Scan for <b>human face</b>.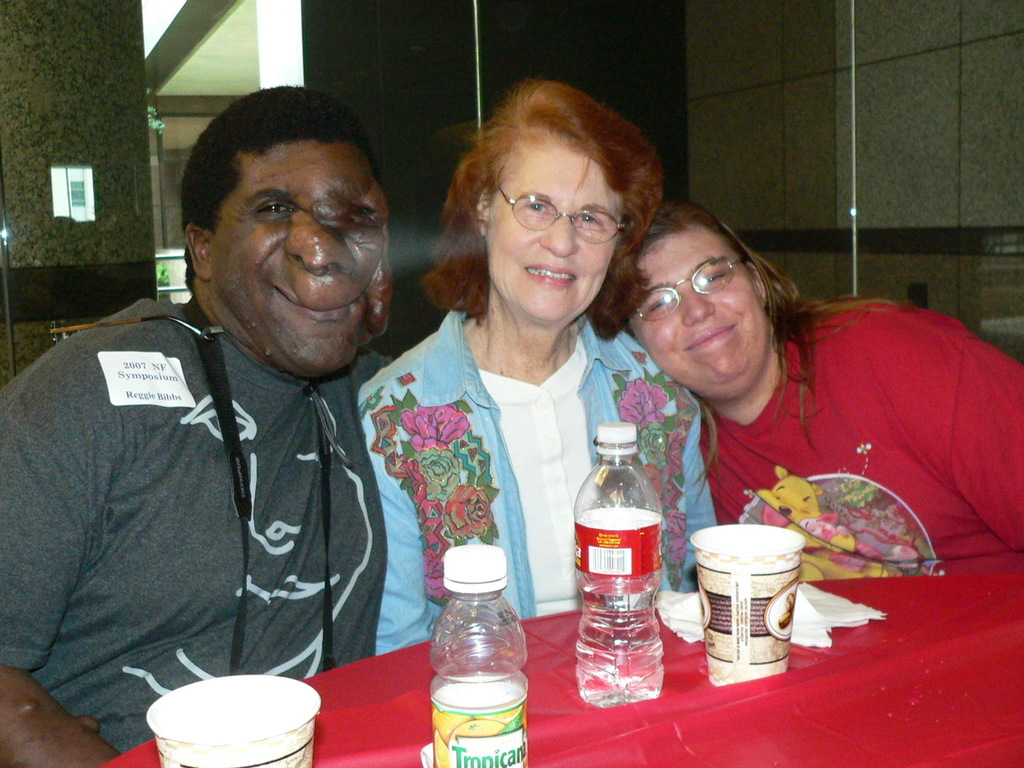
Scan result: pyautogui.locateOnScreen(212, 143, 392, 376).
